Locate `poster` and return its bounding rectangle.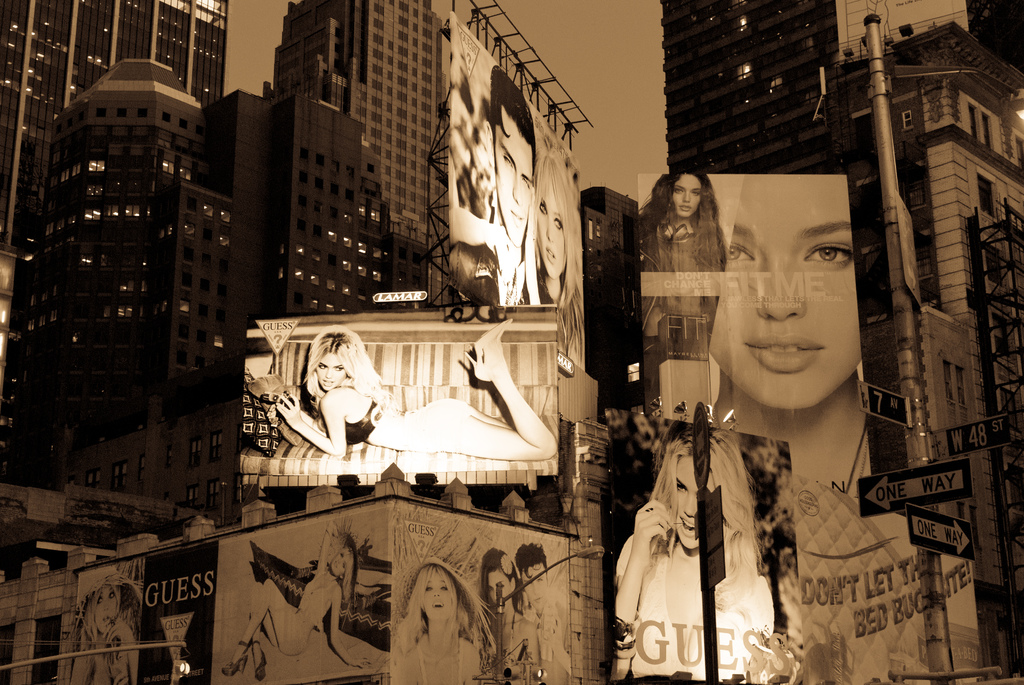
[637, 166, 936, 684].
